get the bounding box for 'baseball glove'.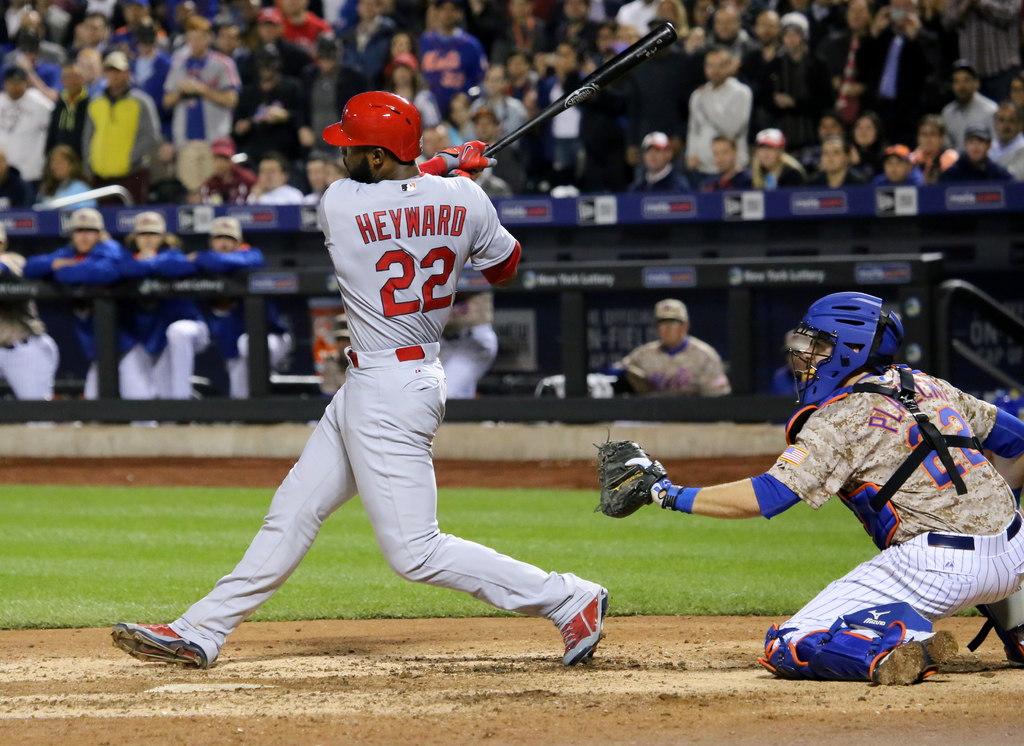
crop(446, 165, 475, 179).
